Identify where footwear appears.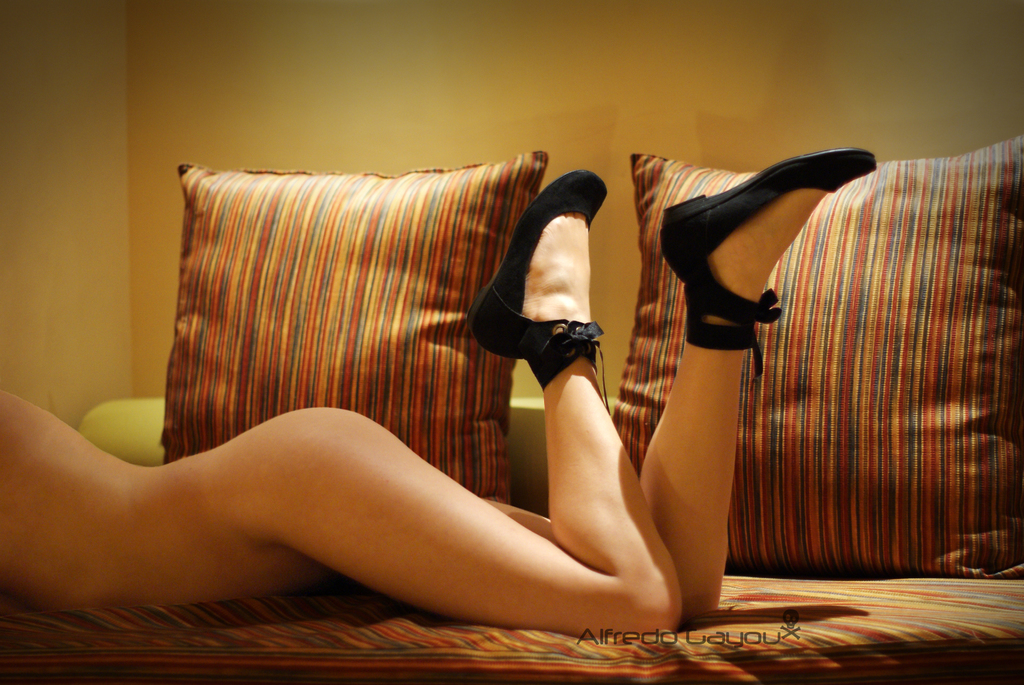
Appears at region(660, 141, 876, 378).
